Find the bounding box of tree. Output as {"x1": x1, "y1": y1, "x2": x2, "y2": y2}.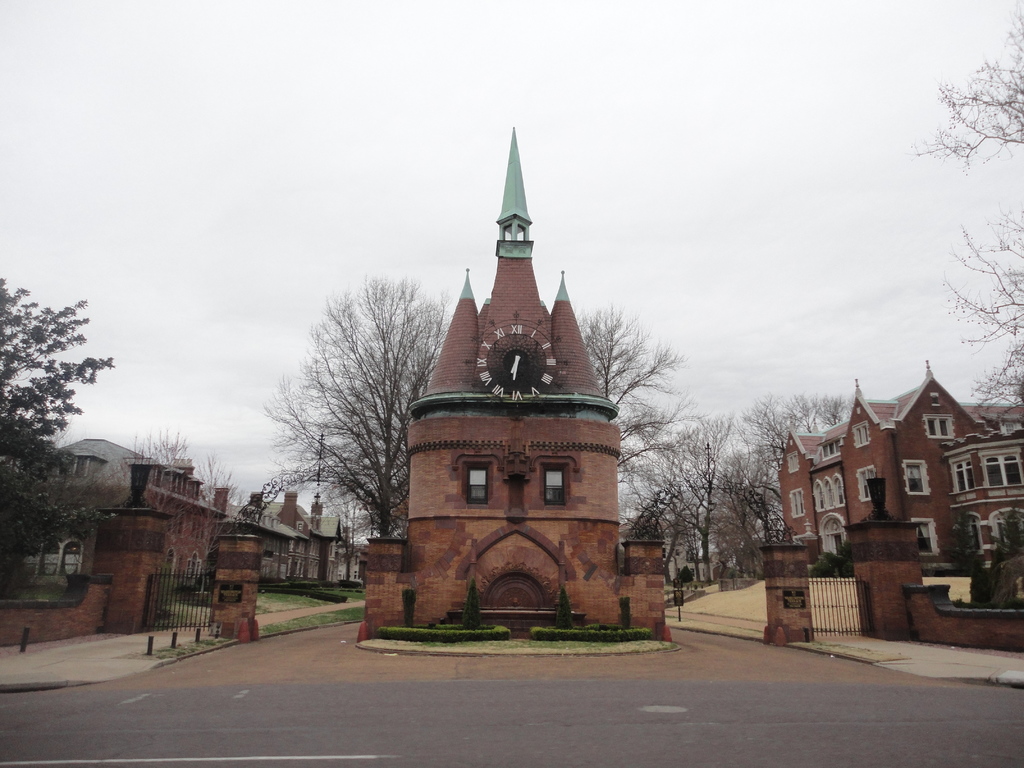
{"x1": 932, "y1": 204, "x2": 1023, "y2": 418}.
